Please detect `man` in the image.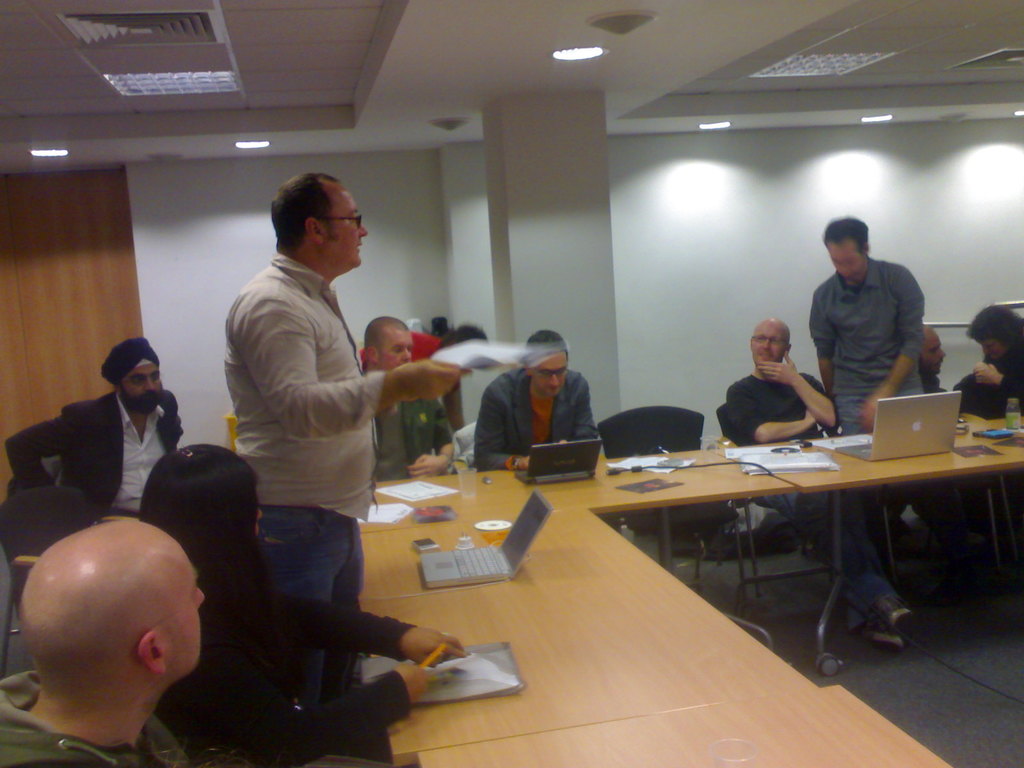
box(202, 179, 419, 724).
